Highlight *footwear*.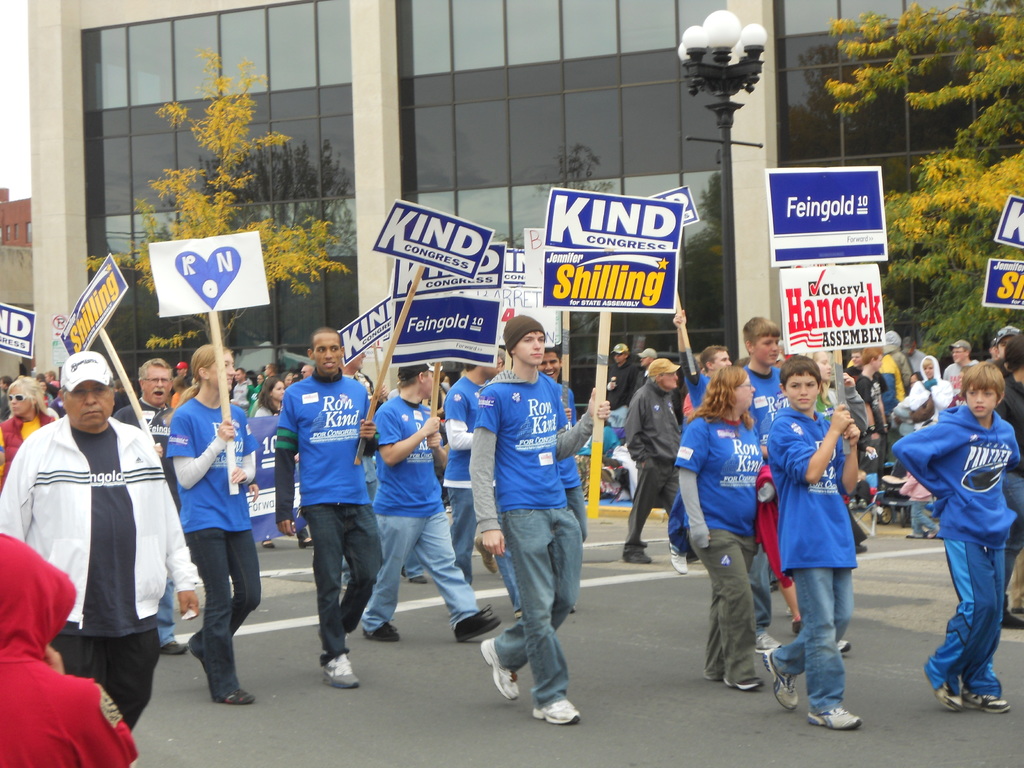
Highlighted region: 223/686/251/709.
